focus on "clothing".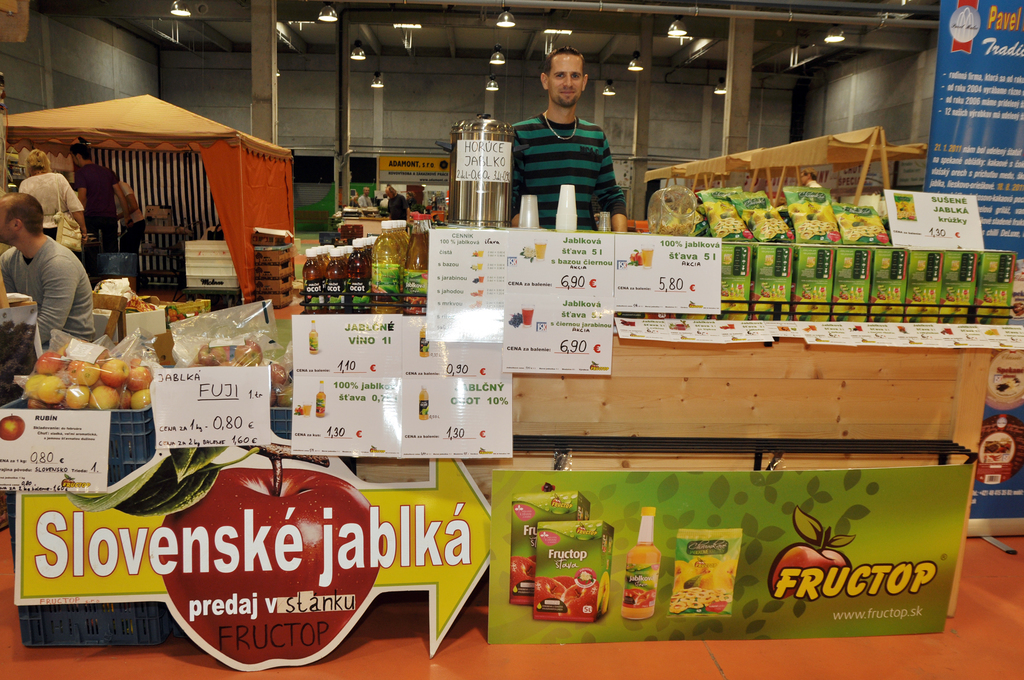
Focused at bbox(73, 156, 120, 250).
